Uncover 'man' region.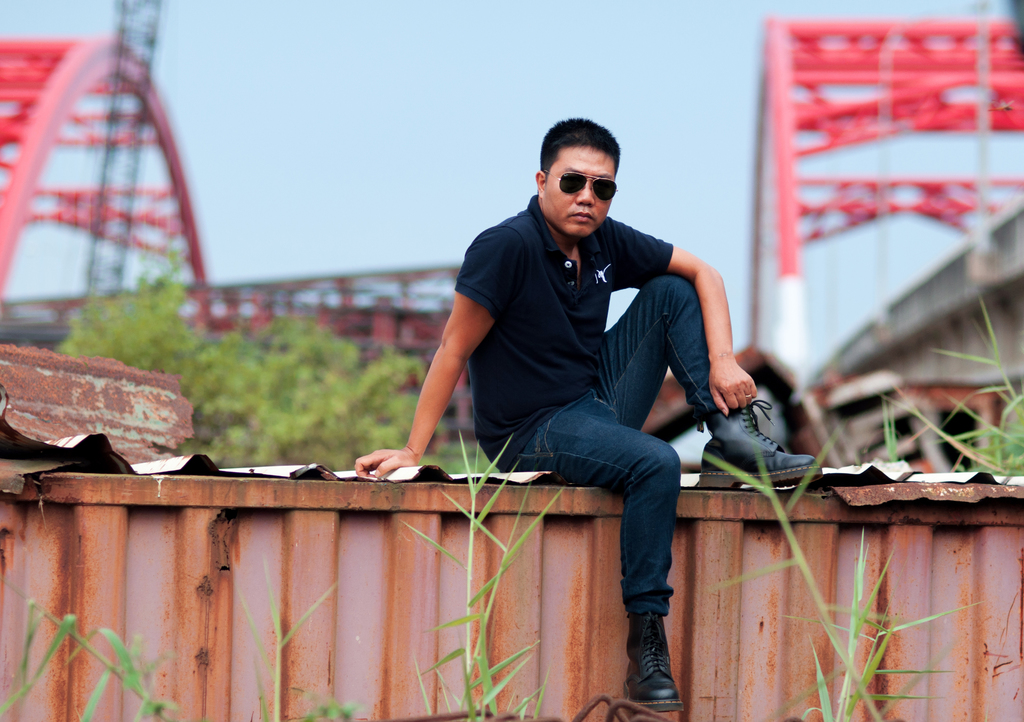
Uncovered: x1=429 y1=120 x2=744 y2=669.
